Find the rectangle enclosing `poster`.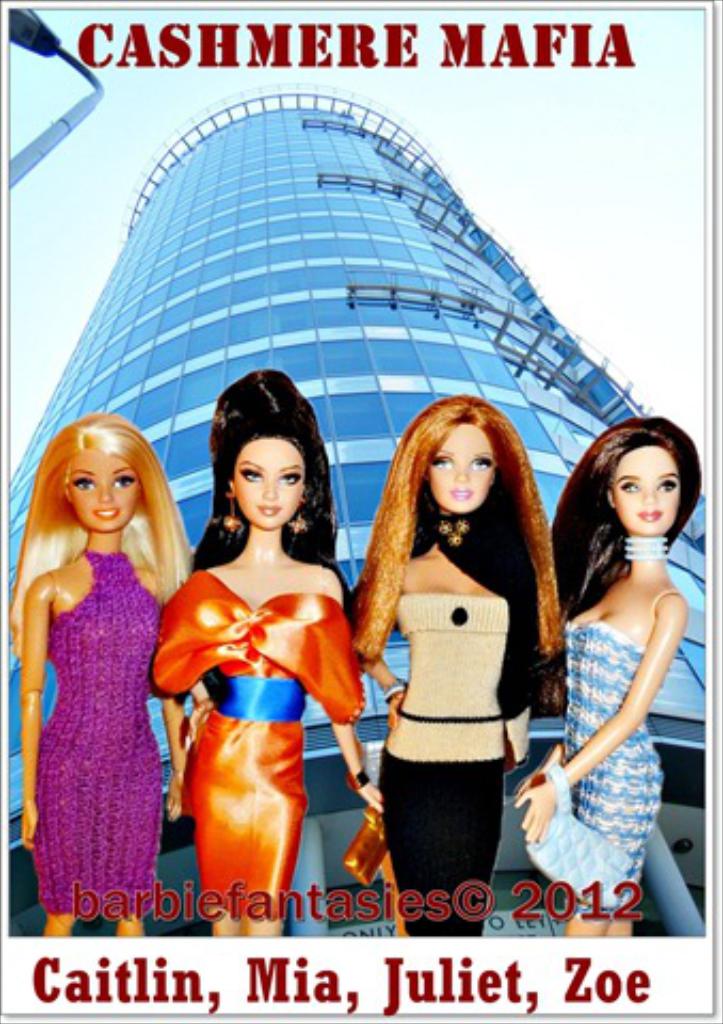
bbox=[0, 0, 721, 1022].
